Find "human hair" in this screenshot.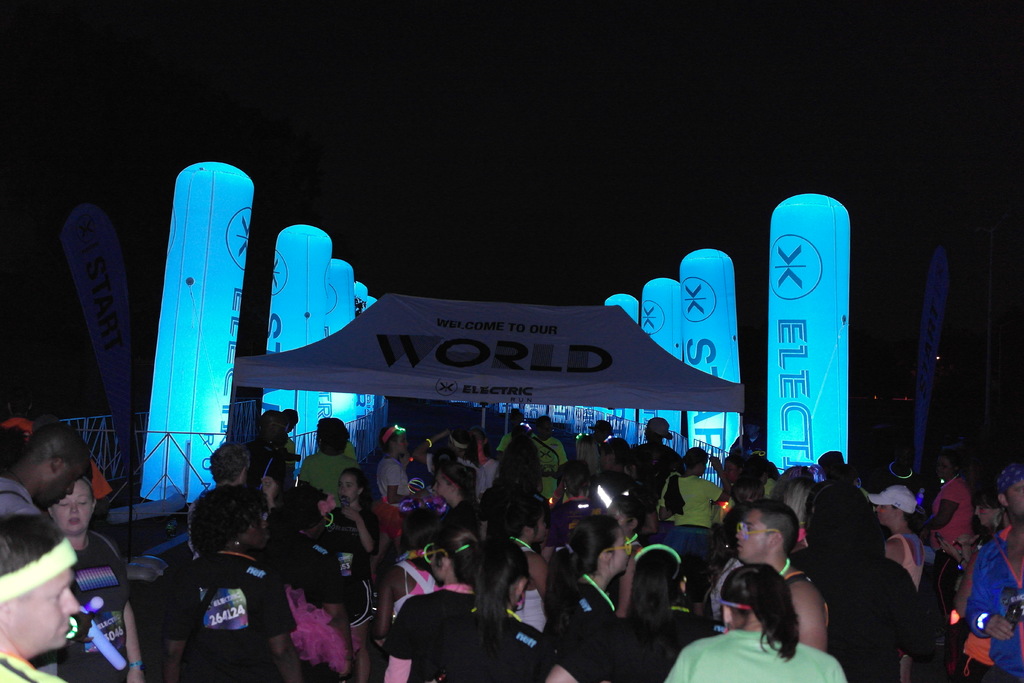
The bounding box for "human hair" is 0, 514, 65, 577.
